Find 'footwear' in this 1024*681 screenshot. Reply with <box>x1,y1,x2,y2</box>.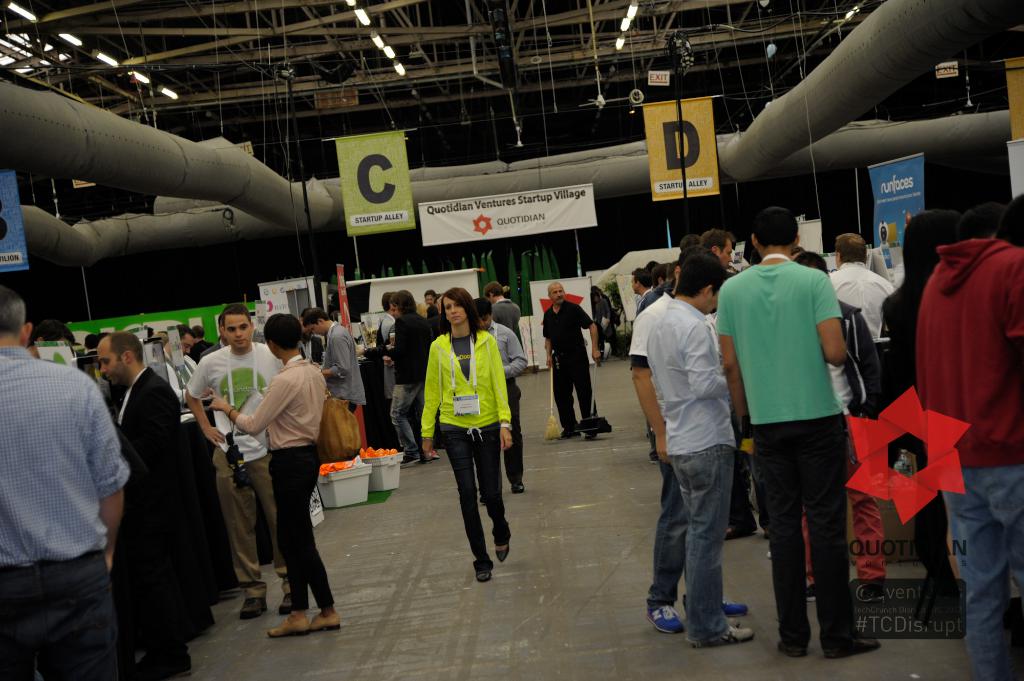
<box>584,429,598,443</box>.
